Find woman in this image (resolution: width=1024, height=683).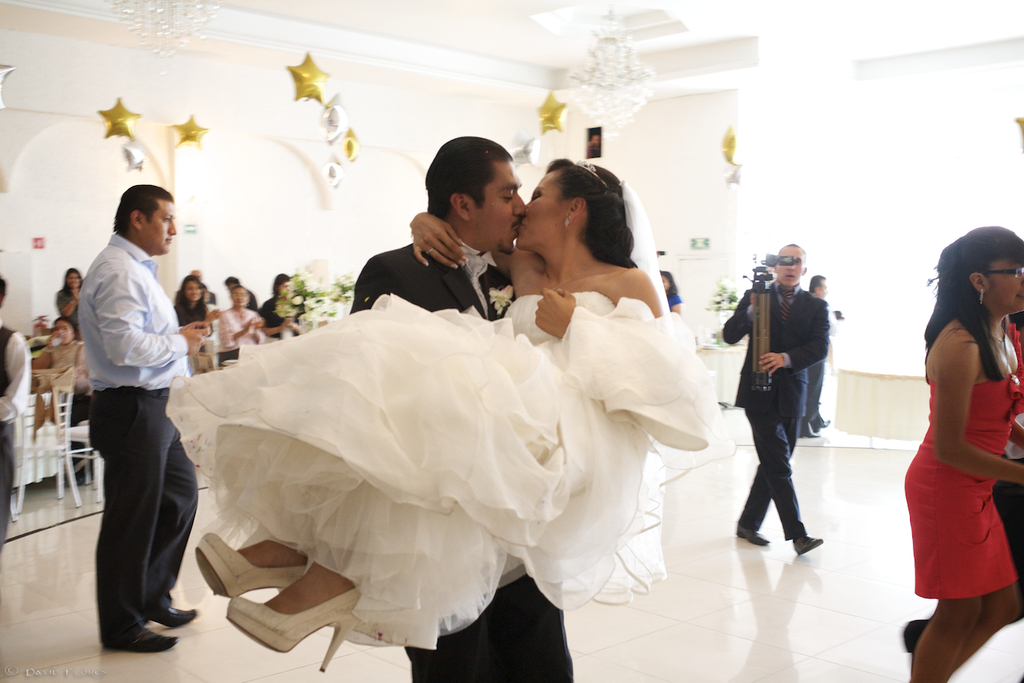
x1=52 y1=263 x2=85 y2=348.
